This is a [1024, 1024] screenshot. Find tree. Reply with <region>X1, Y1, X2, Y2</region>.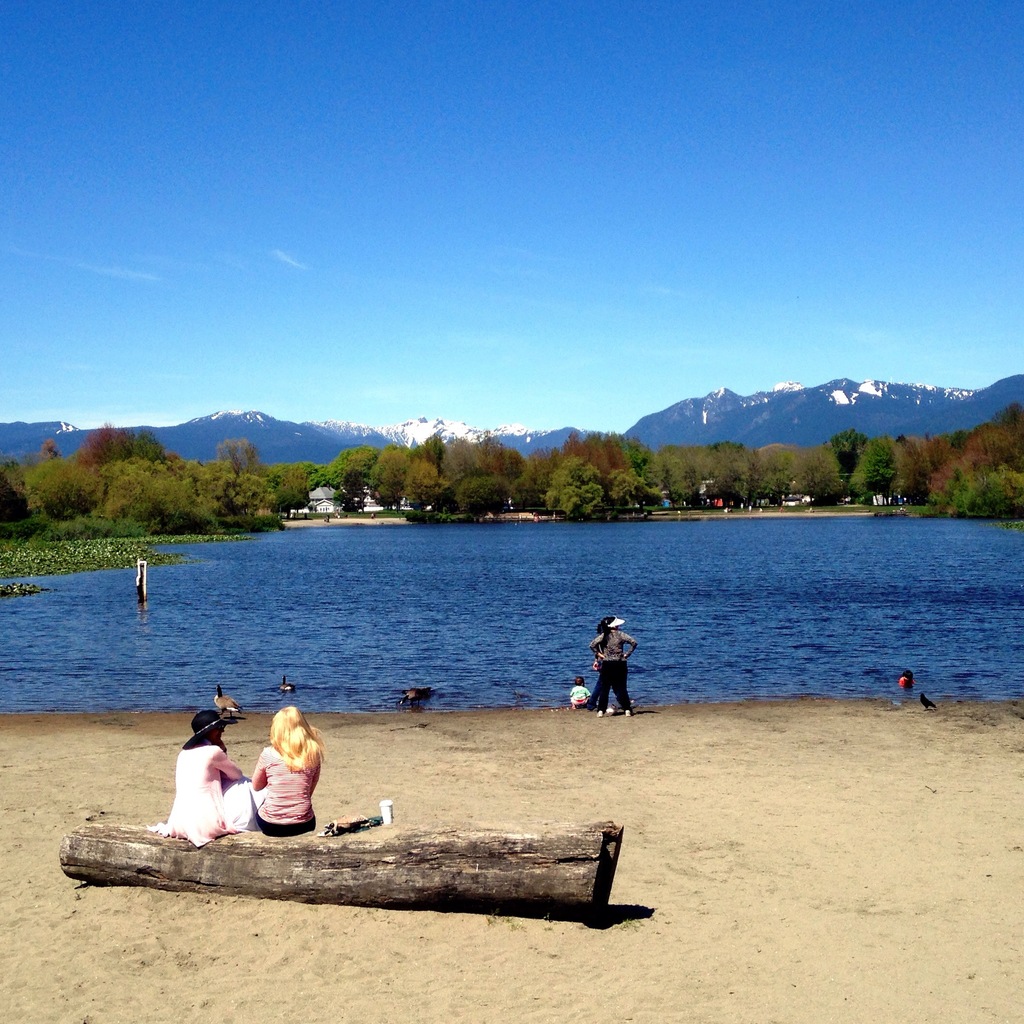
<region>787, 442, 843, 504</region>.
